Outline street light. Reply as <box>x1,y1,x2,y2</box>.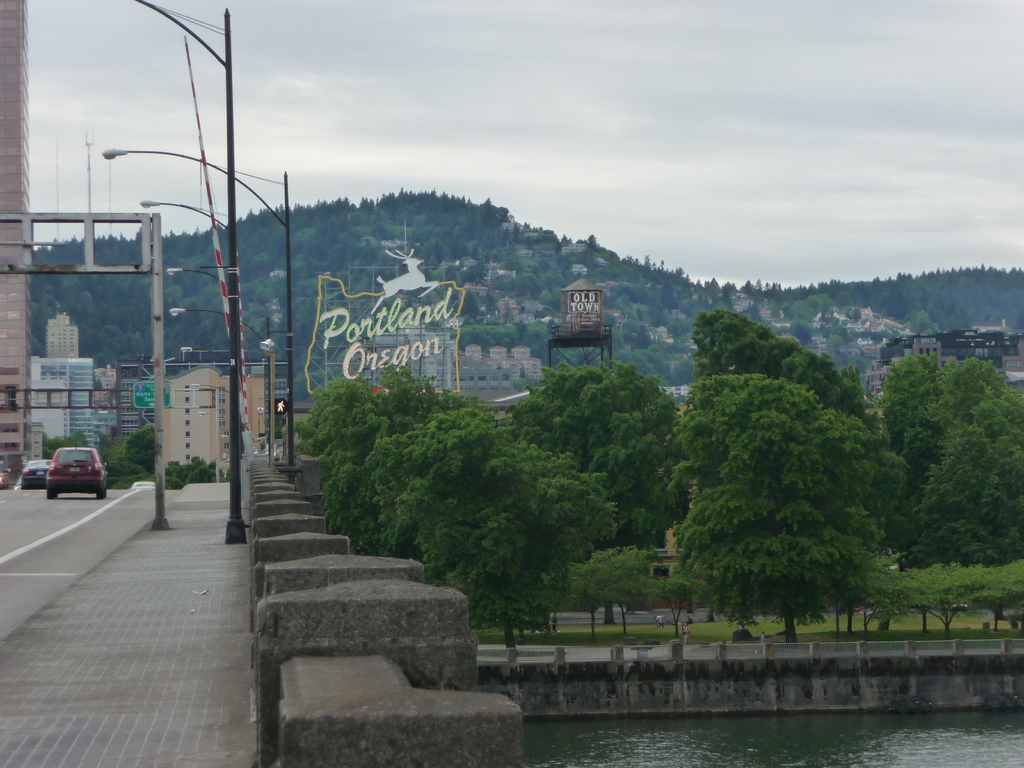
<box>130,0,238,538</box>.
